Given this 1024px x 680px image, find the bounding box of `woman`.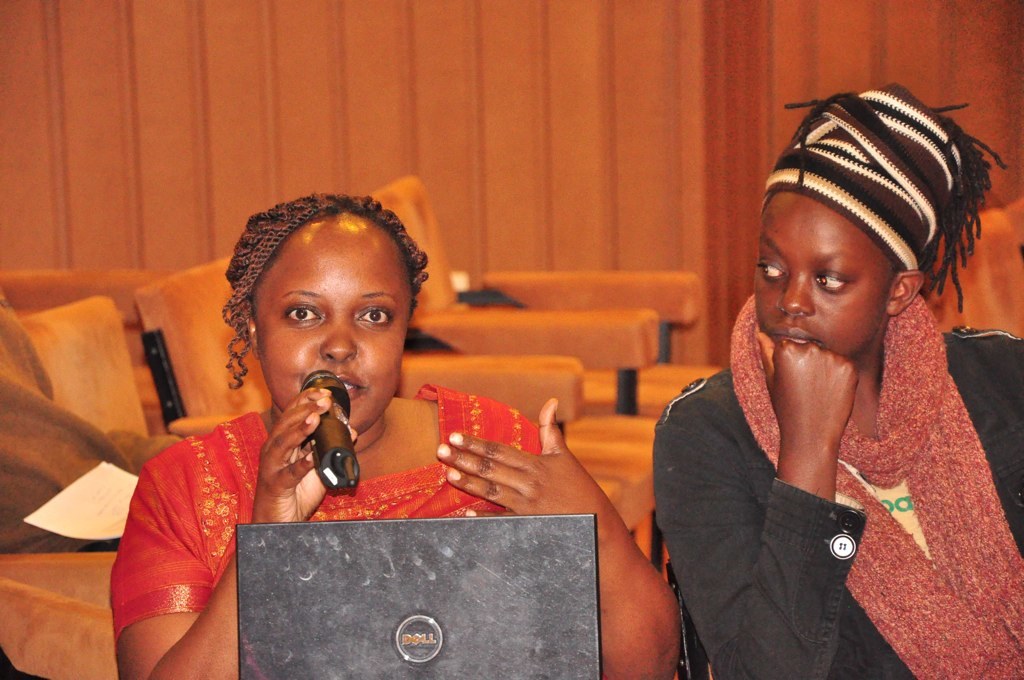
666:90:1023:679.
